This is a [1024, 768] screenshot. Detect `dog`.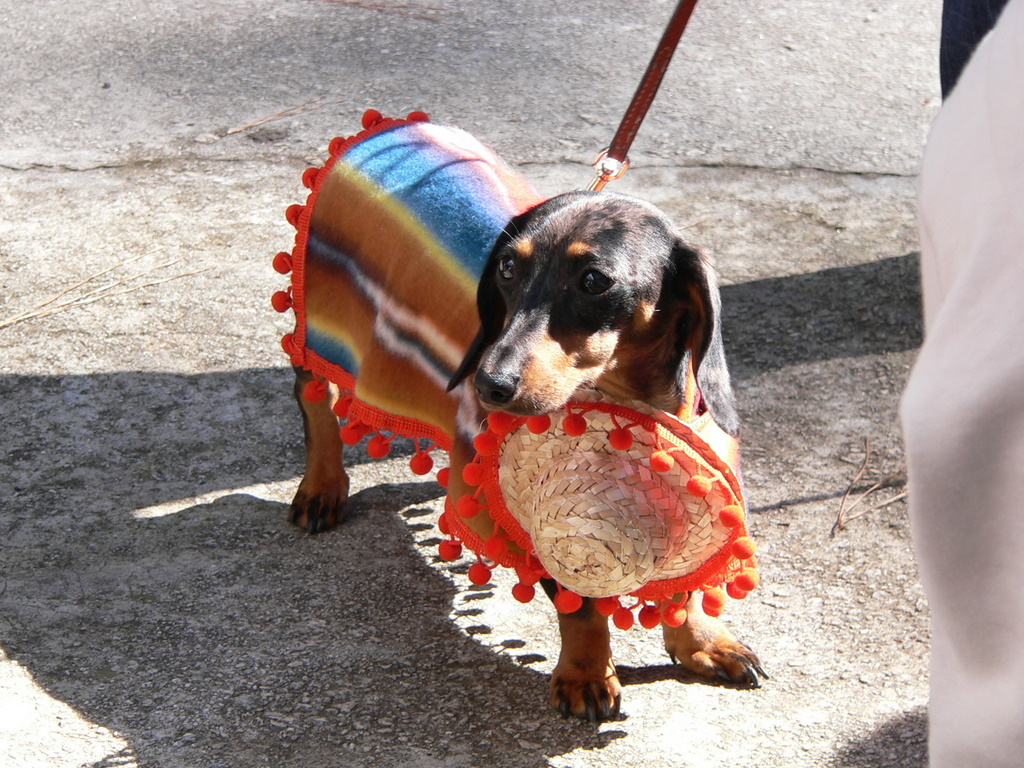
bbox=(270, 113, 770, 727).
